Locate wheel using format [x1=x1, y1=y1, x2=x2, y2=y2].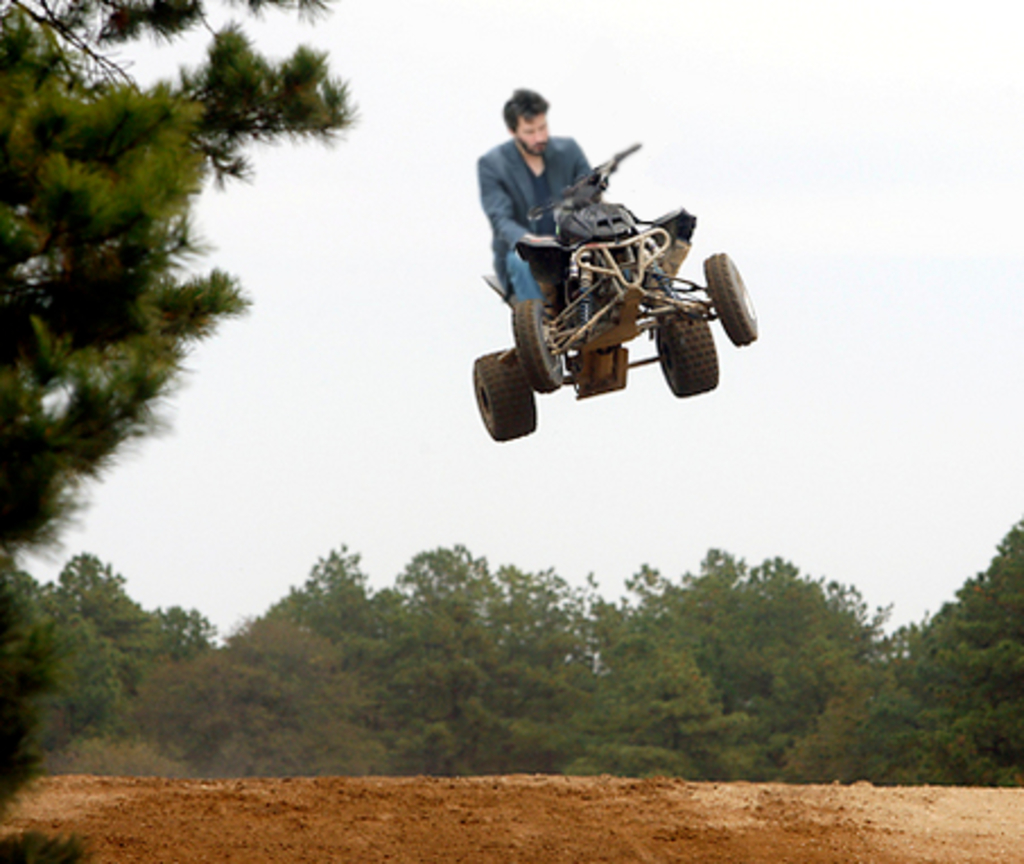
[x1=515, y1=294, x2=570, y2=396].
